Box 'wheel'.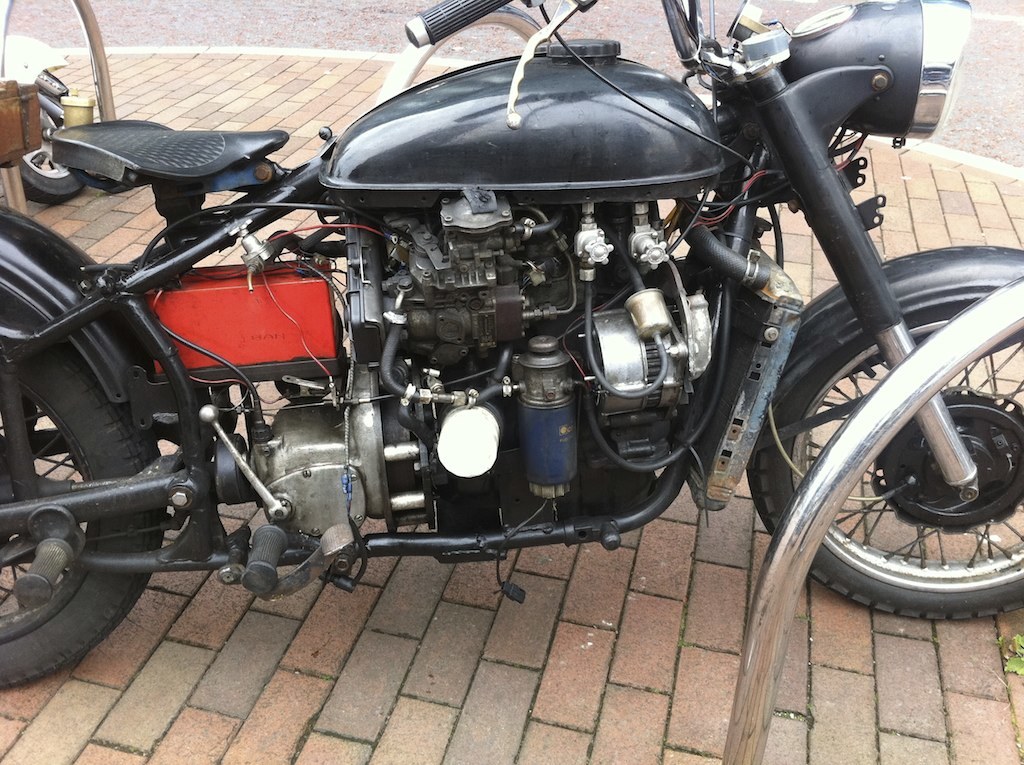
locate(0, 295, 164, 694).
